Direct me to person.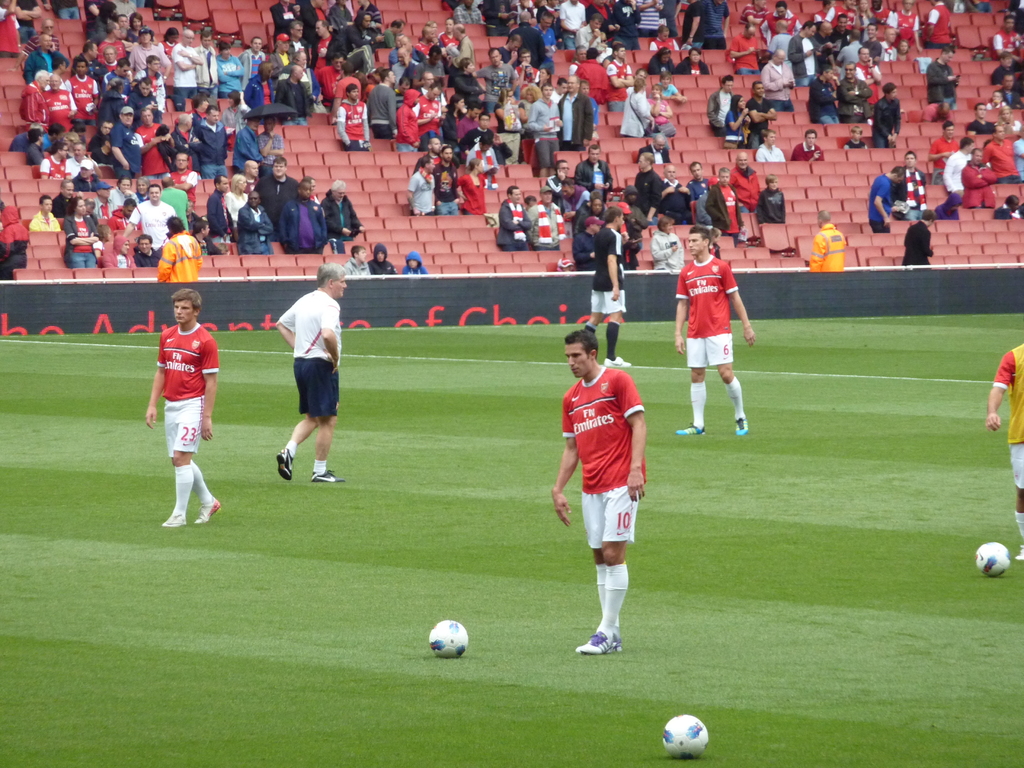
Direction: 299:0:323:70.
